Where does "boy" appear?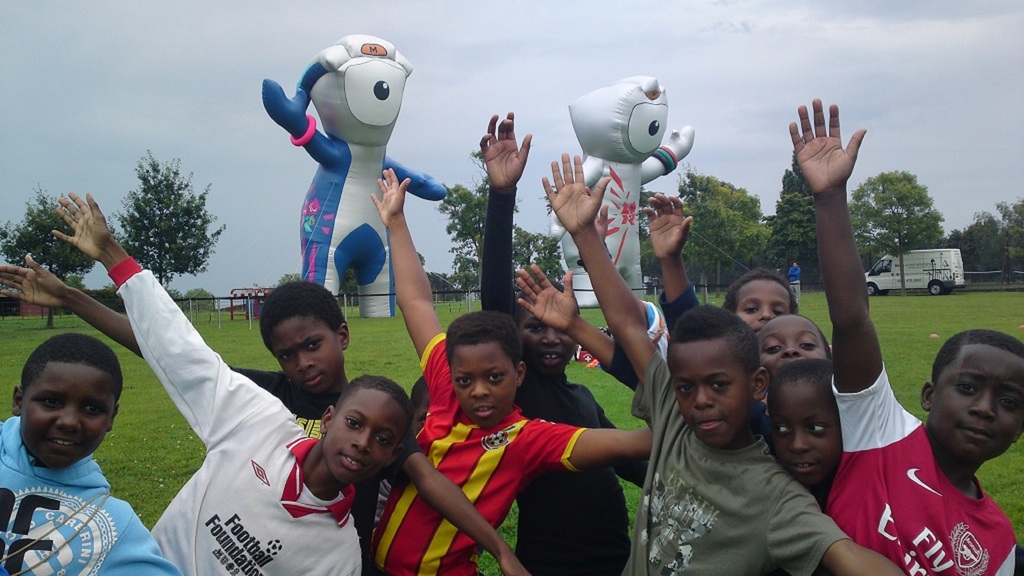
Appears at (514, 267, 797, 390).
